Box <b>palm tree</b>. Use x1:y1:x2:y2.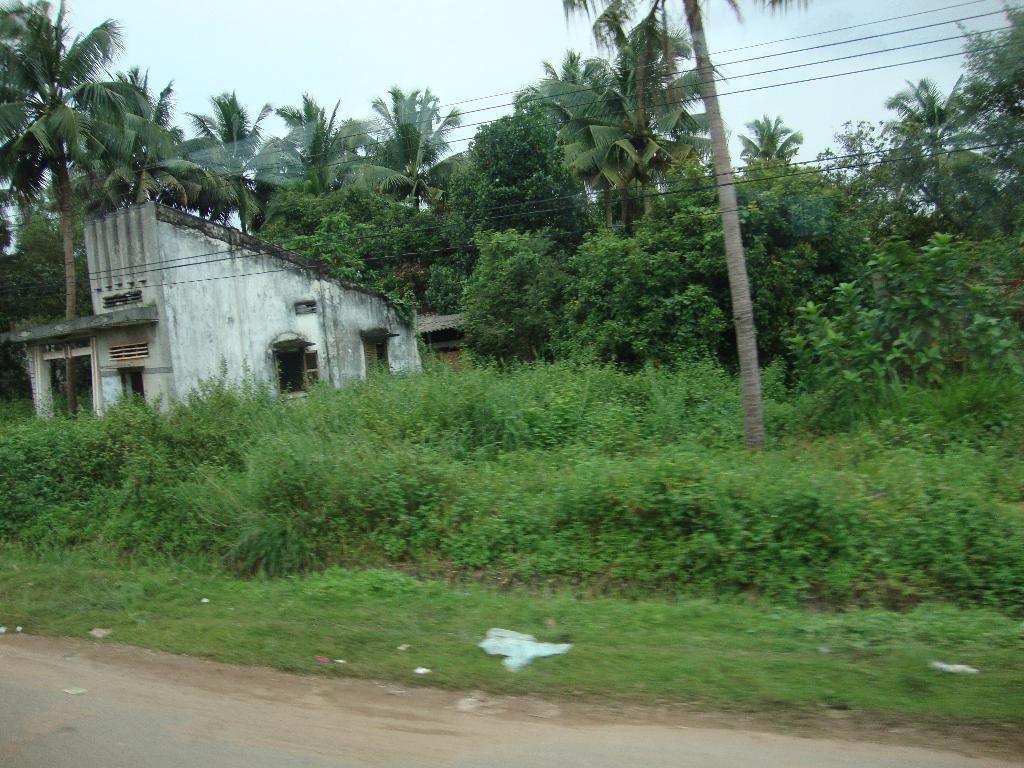
735:105:804:171.
